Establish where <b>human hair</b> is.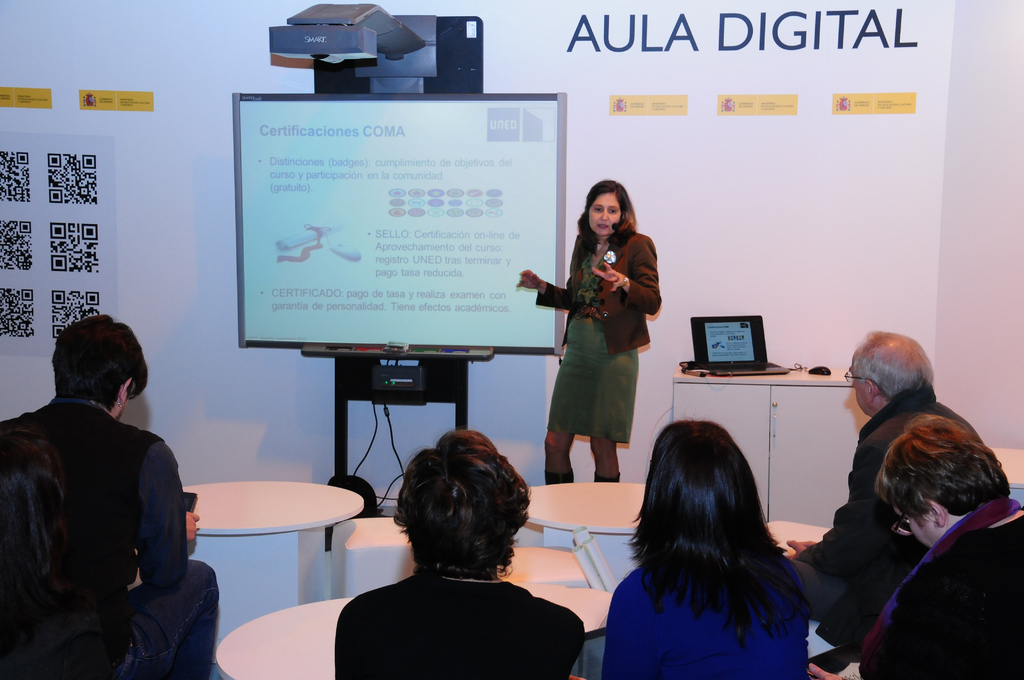
Established at (x1=623, y1=416, x2=788, y2=649).
